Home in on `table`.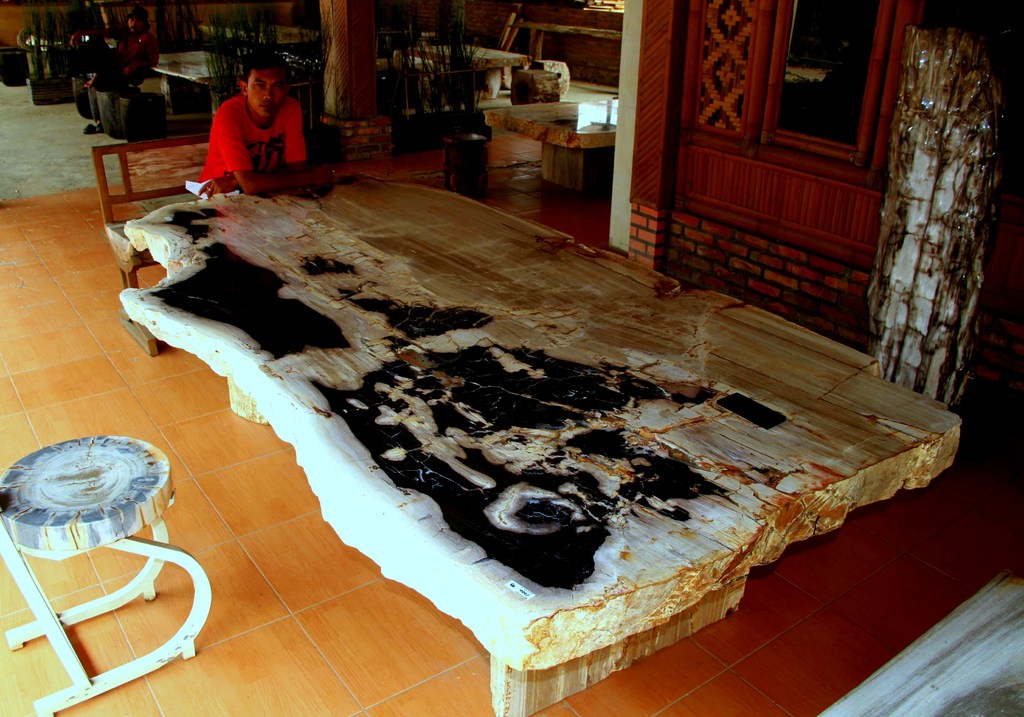
Homed in at bbox=(489, 101, 618, 186).
